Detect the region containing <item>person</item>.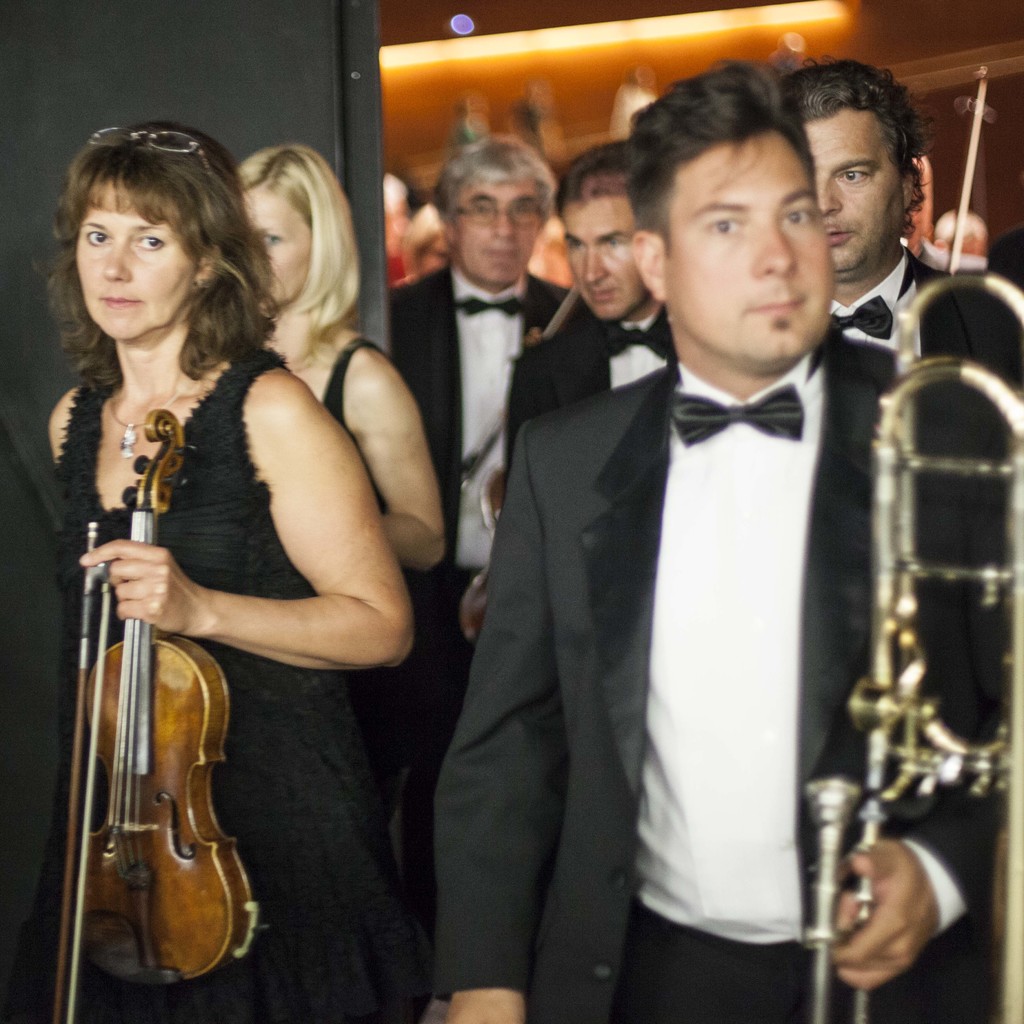
box=[777, 56, 1019, 370].
